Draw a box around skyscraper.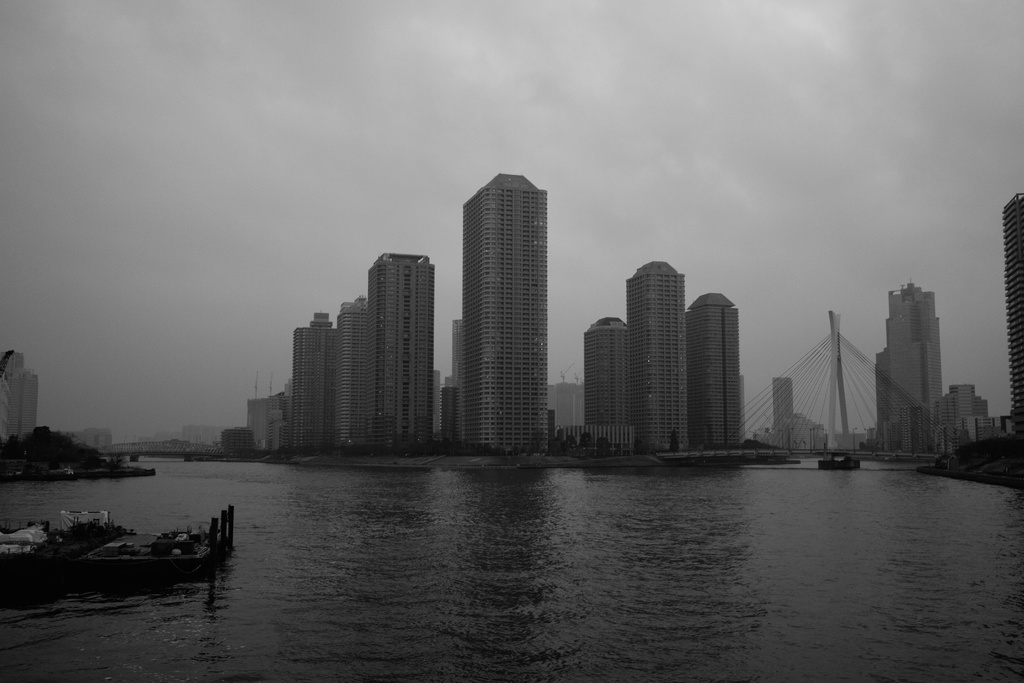
[459, 172, 547, 452].
